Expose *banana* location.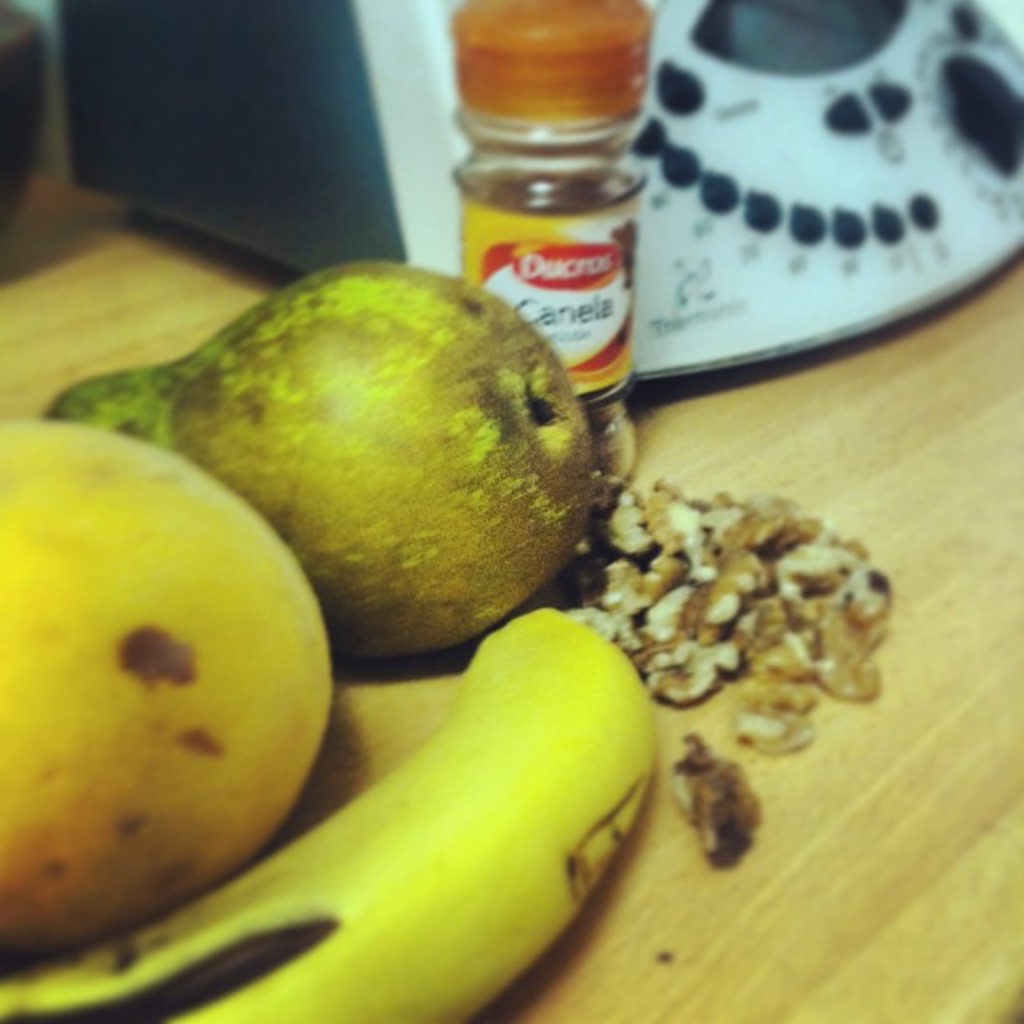
Exposed at x1=0, y1=602, x2=651, y2=1022.
